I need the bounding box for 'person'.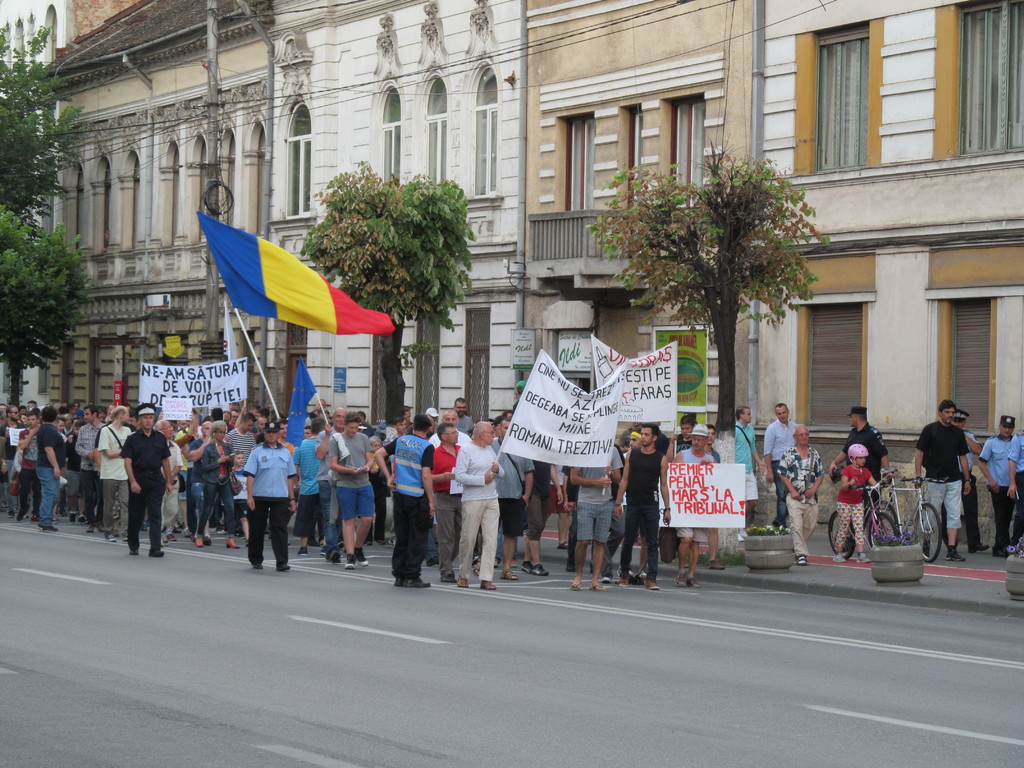
Here it is: (left=12, top=410, right=44, bottom=517).
